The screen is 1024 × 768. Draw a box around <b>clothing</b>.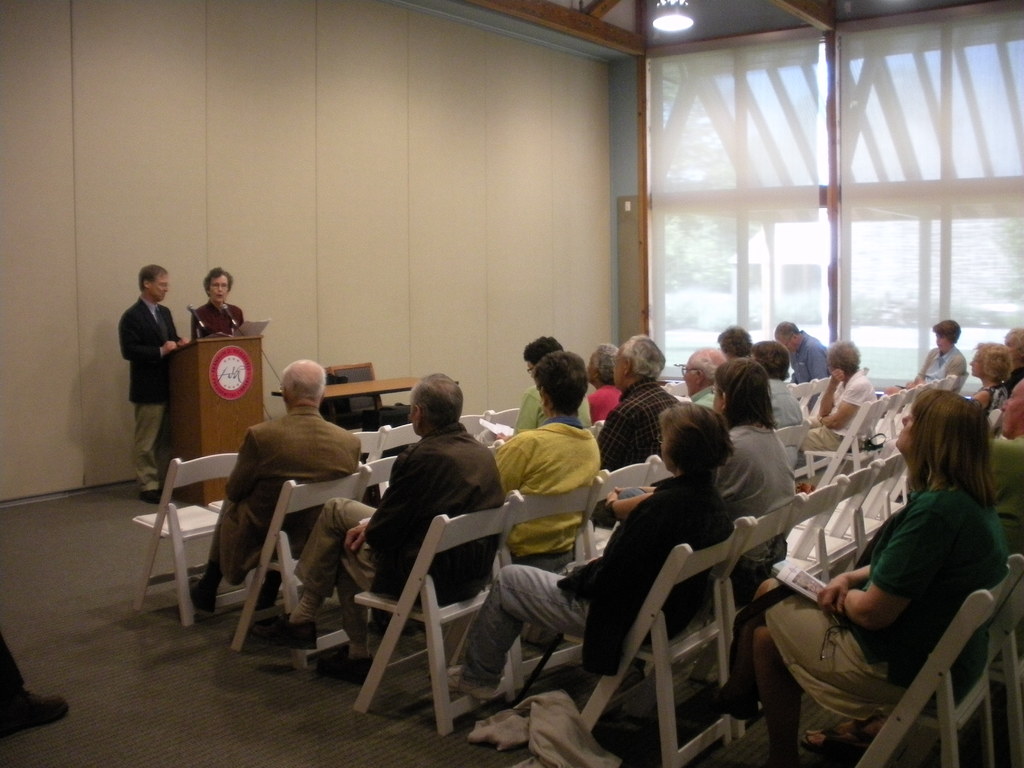
794 330 837 379.
